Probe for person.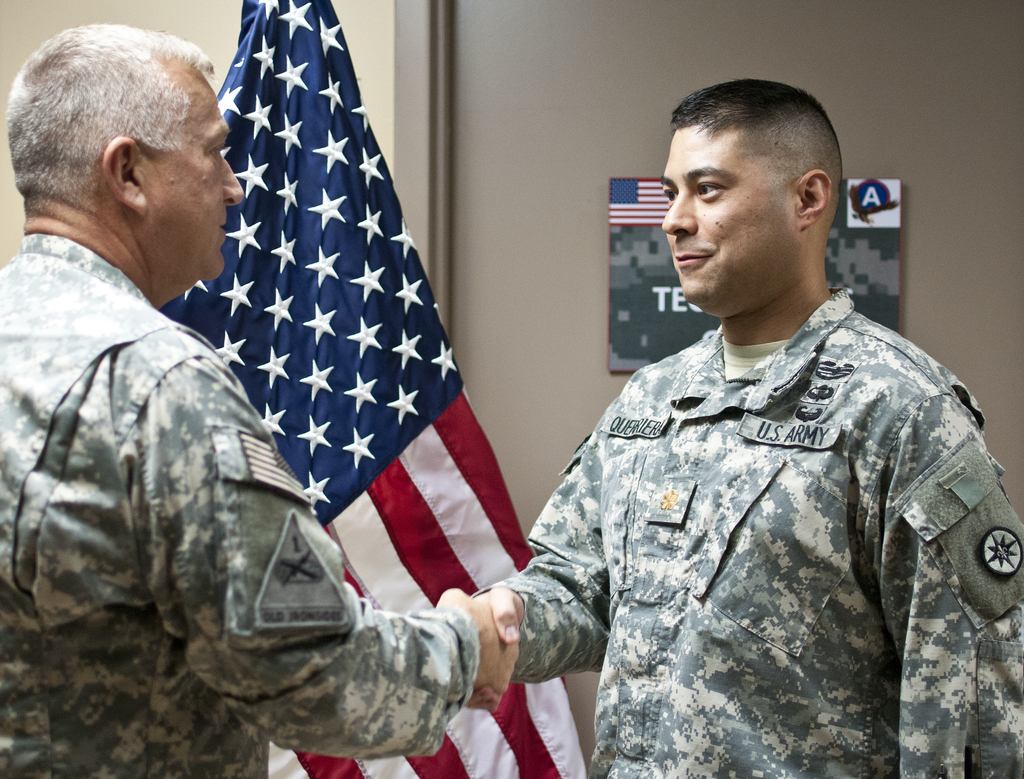
Probe result: <box>470,75,997,773</box>.
